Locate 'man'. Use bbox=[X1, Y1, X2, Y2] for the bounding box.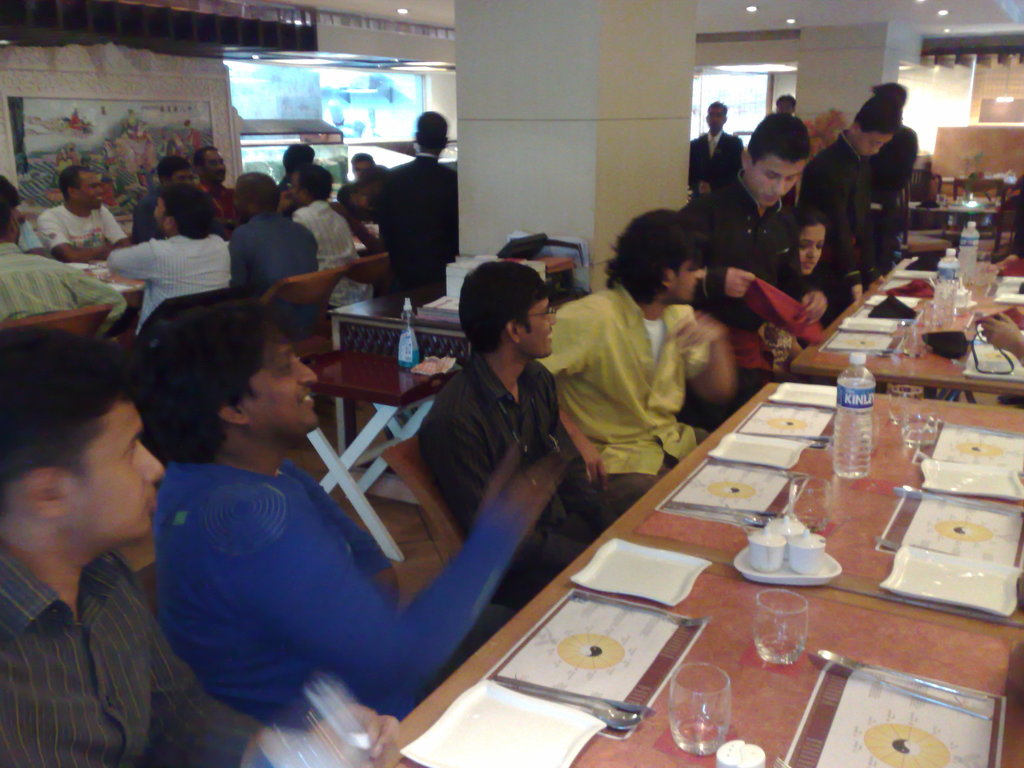
bbox=[142, 159, 196, 203].
